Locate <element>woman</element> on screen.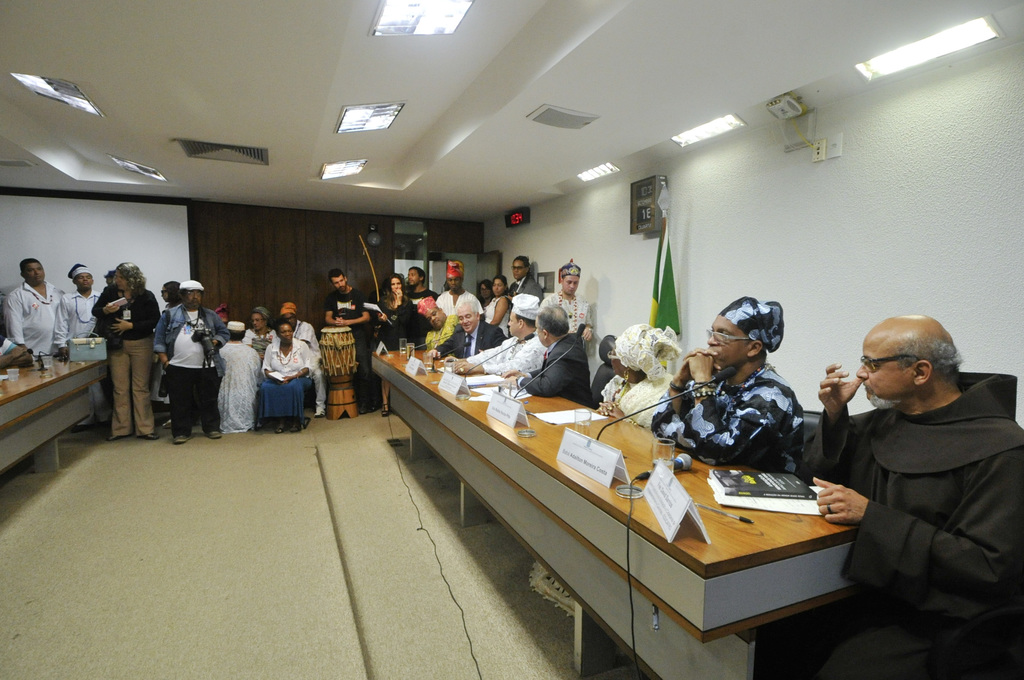
On screen at 476:278:495:309.
